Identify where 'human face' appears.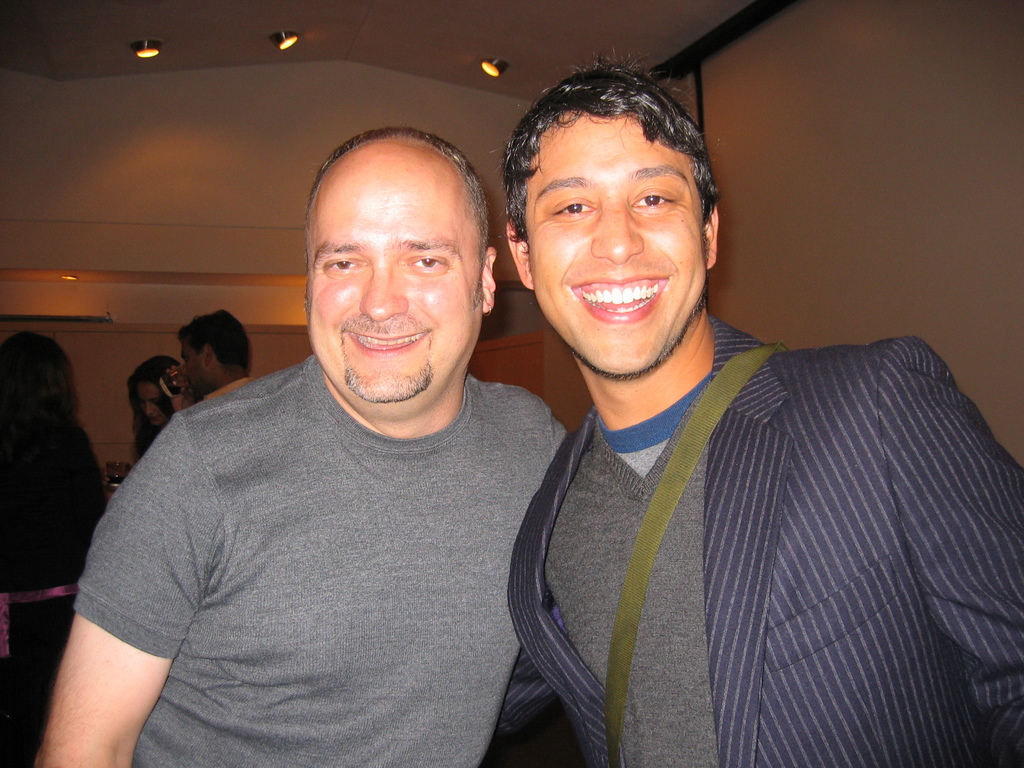
Appears at (x1=181, y1=336, x2=209, y2=397).
